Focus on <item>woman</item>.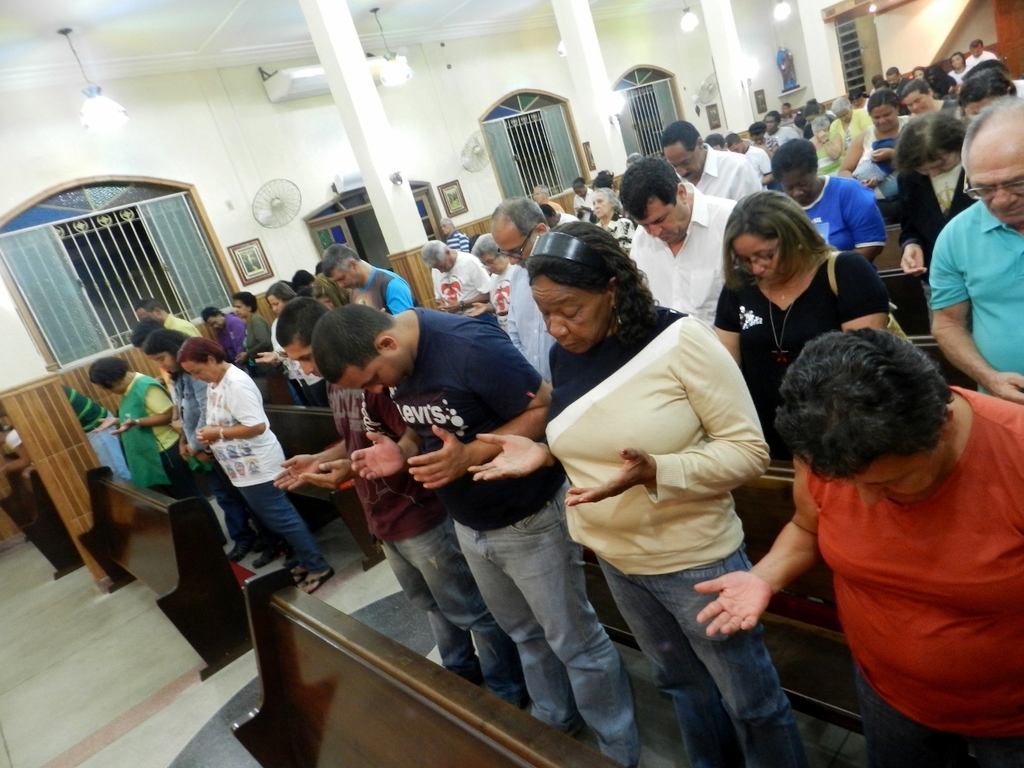
Focused at locate(950, 47, 969, 83).
